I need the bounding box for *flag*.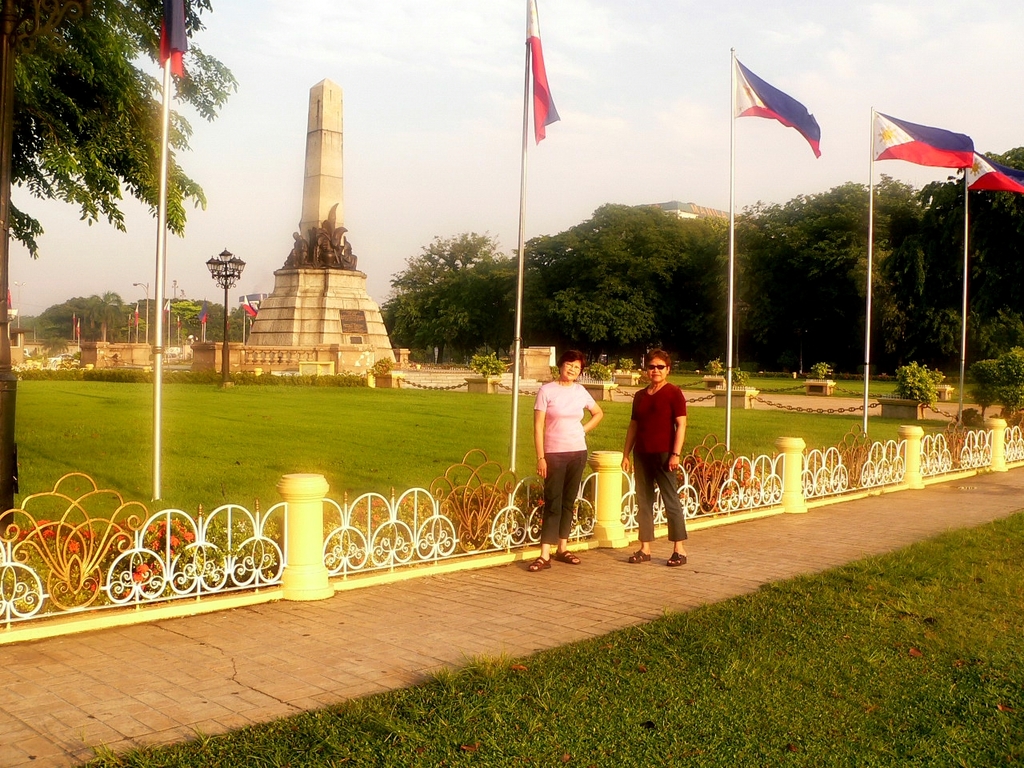
Here it is: (134, 306, 146, 324).
